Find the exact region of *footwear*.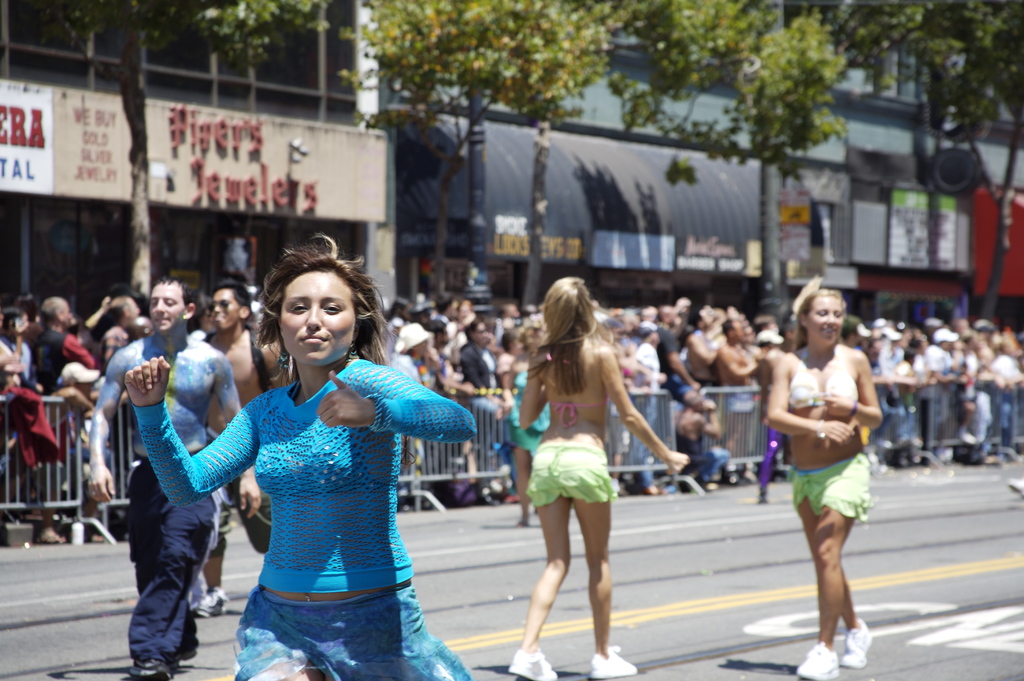
Exact region: left=890, top=450, right=905, bottom=466.
